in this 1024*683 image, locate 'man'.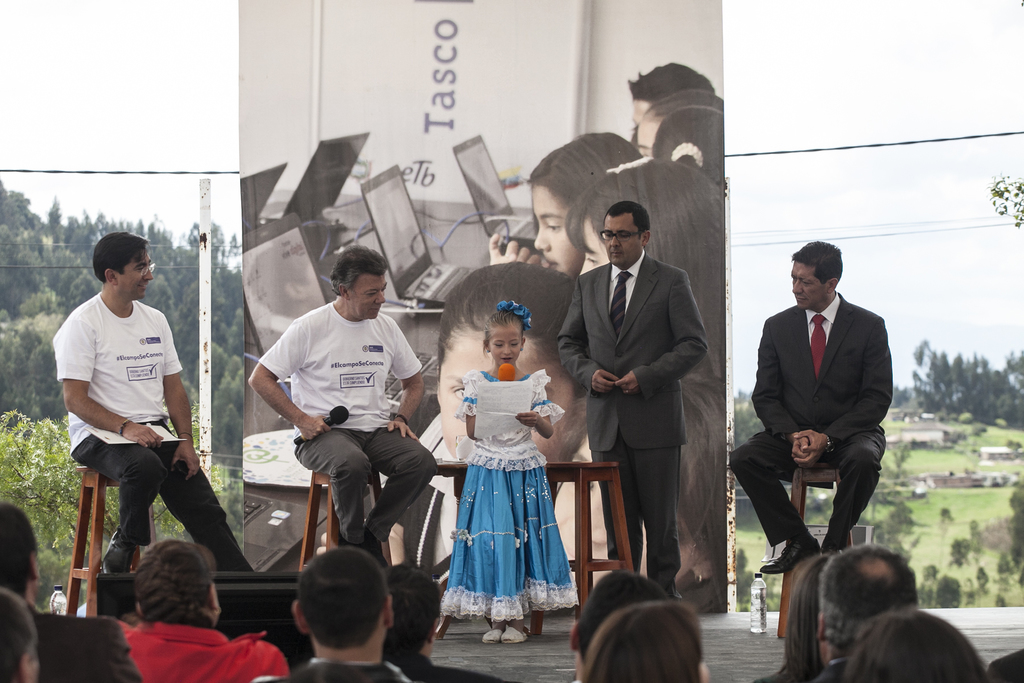
Bounding box: bbox(738, 235, 902, 629).
